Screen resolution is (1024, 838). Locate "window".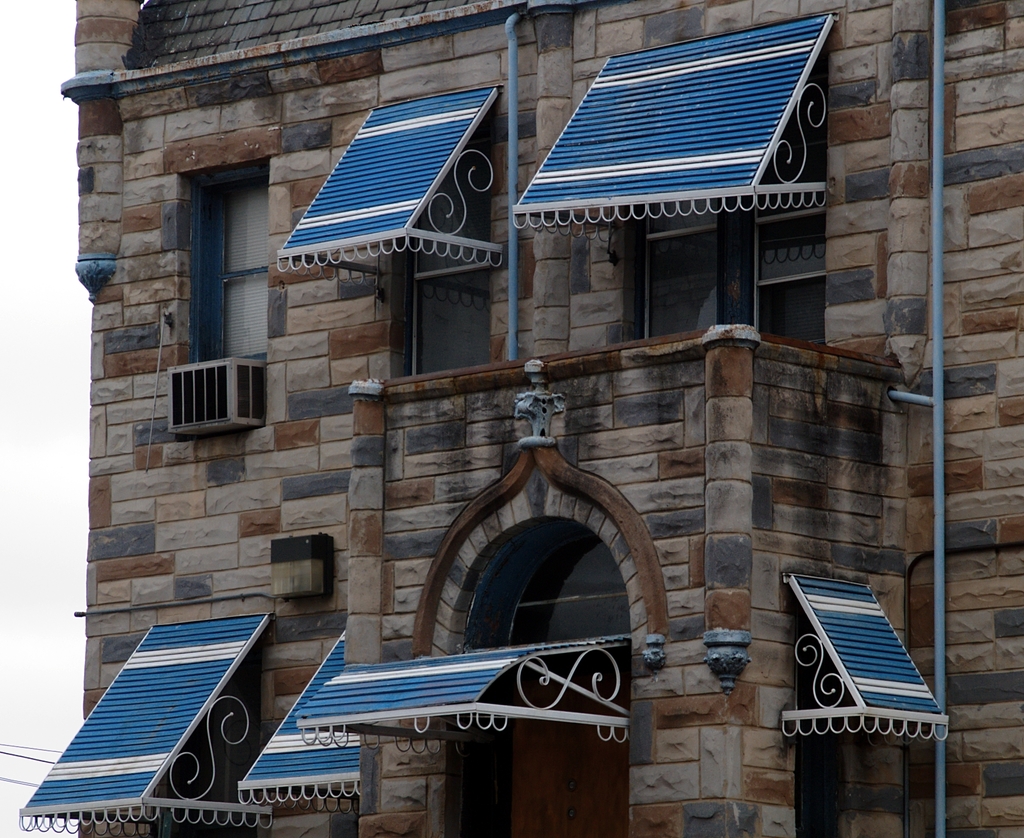
x1=168, y1=154, x2=269, y2=436.
